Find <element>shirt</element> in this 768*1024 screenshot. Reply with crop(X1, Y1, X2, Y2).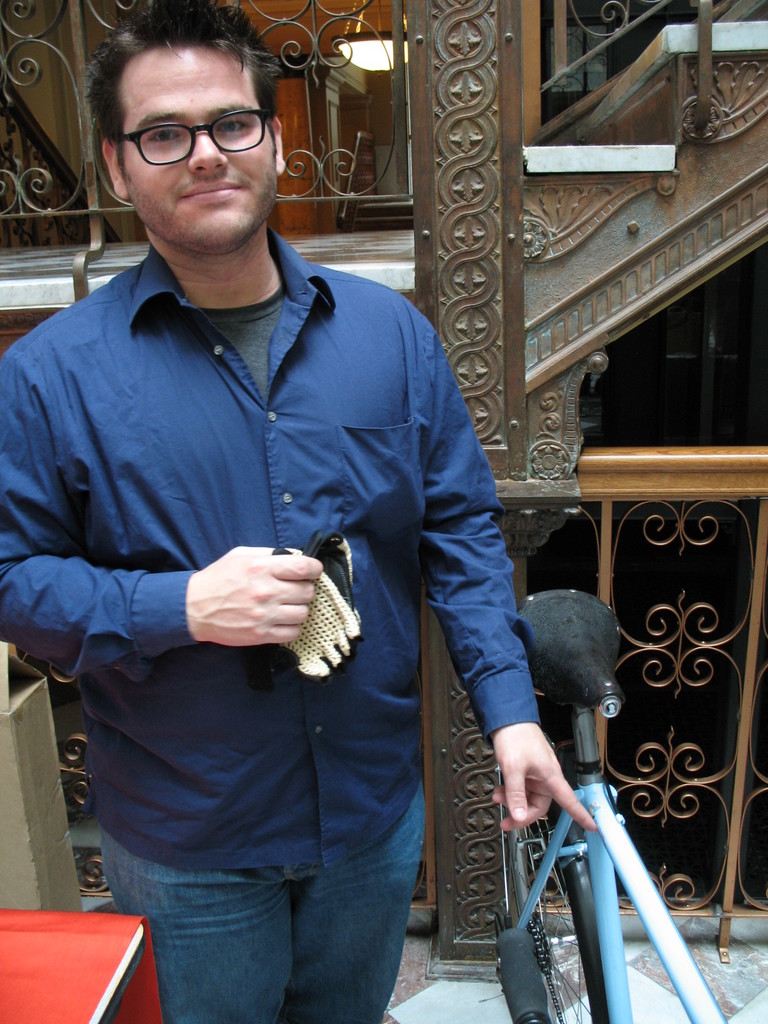
crop(0, 243, 546, 865).
